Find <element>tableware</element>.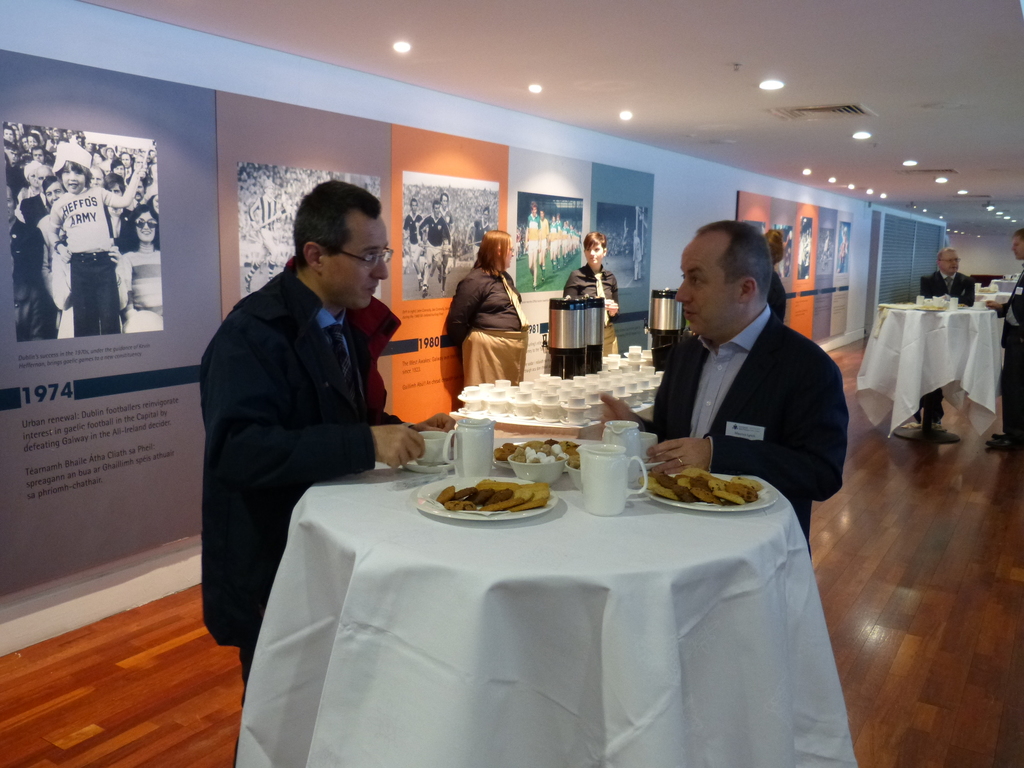
[644,436,657,457].
